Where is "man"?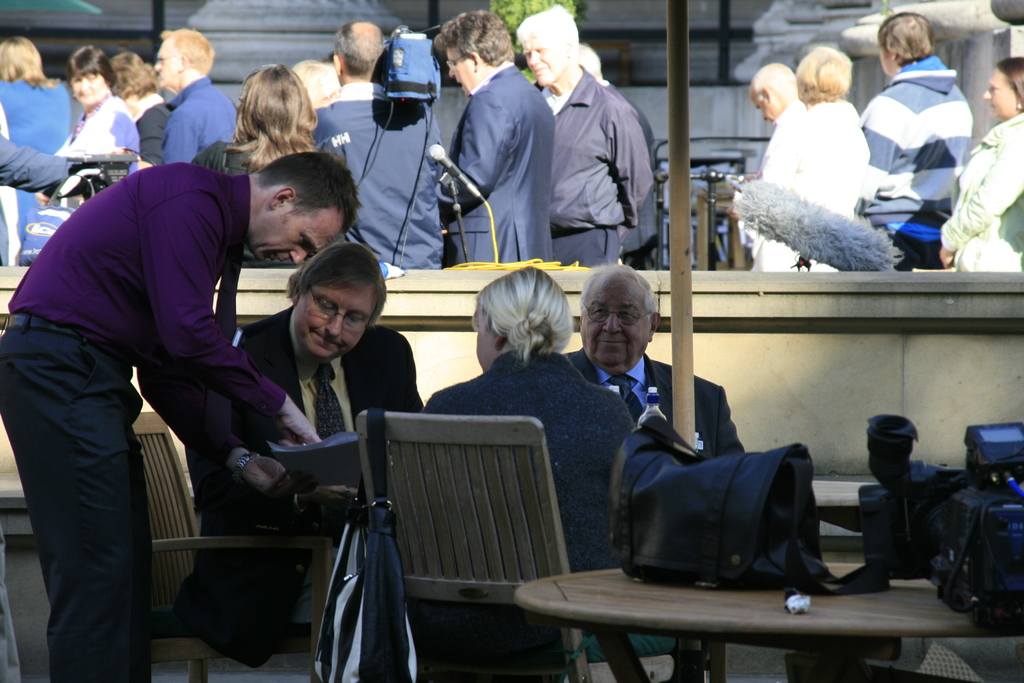
18,86,289,672.
